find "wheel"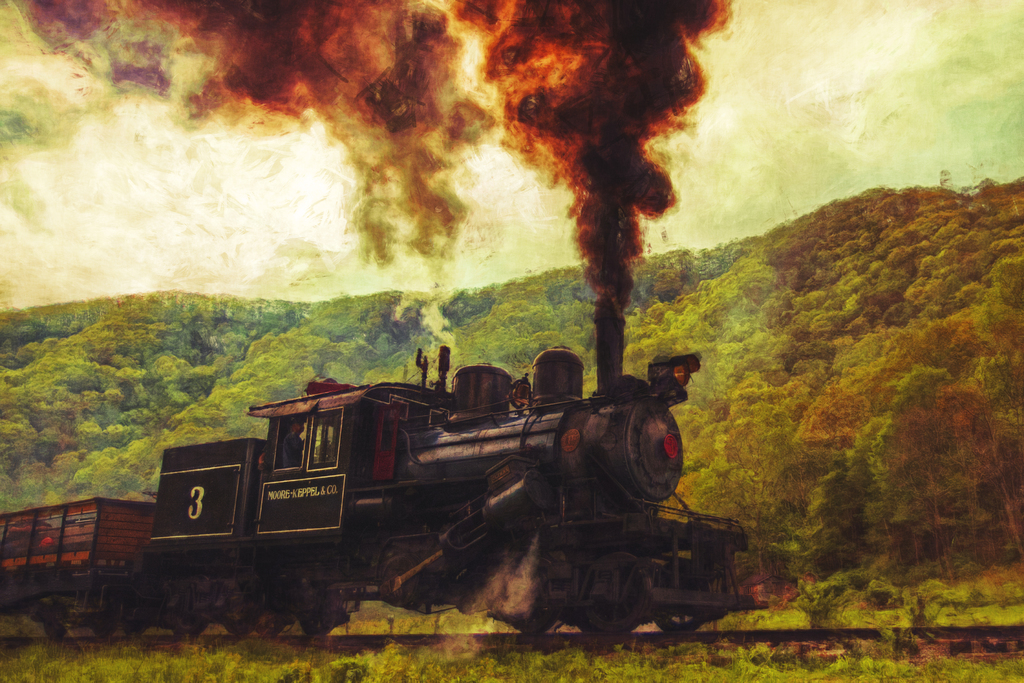
rect(657, 559, 701, 632)
